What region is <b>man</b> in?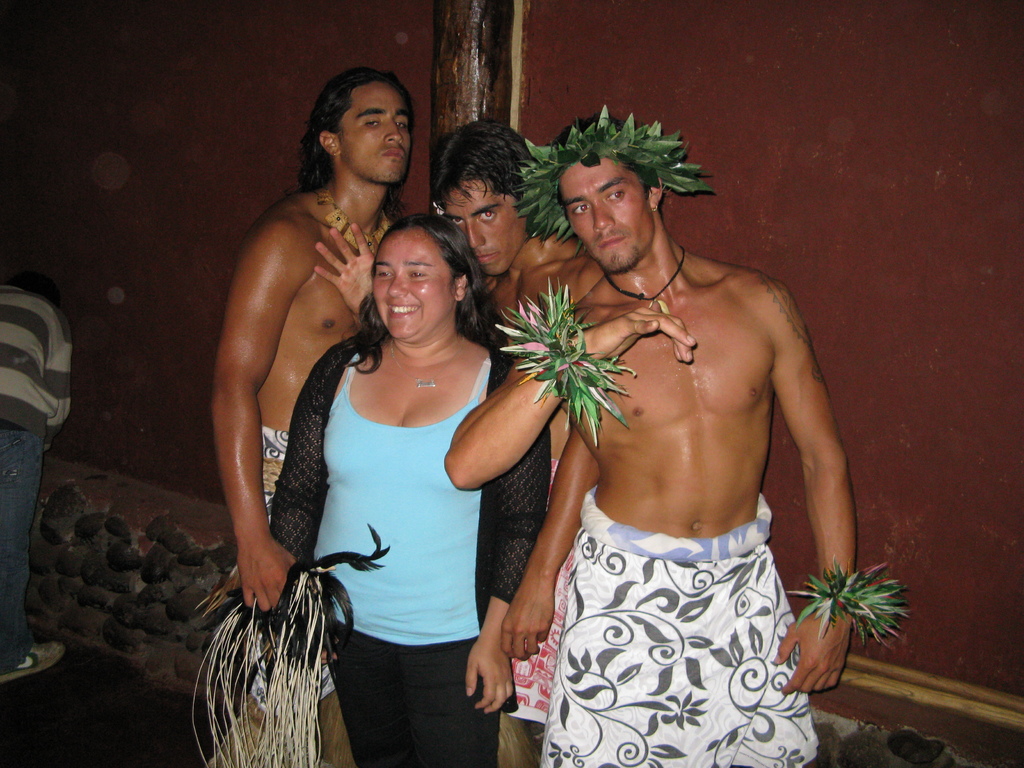
[435,132,590,722].
